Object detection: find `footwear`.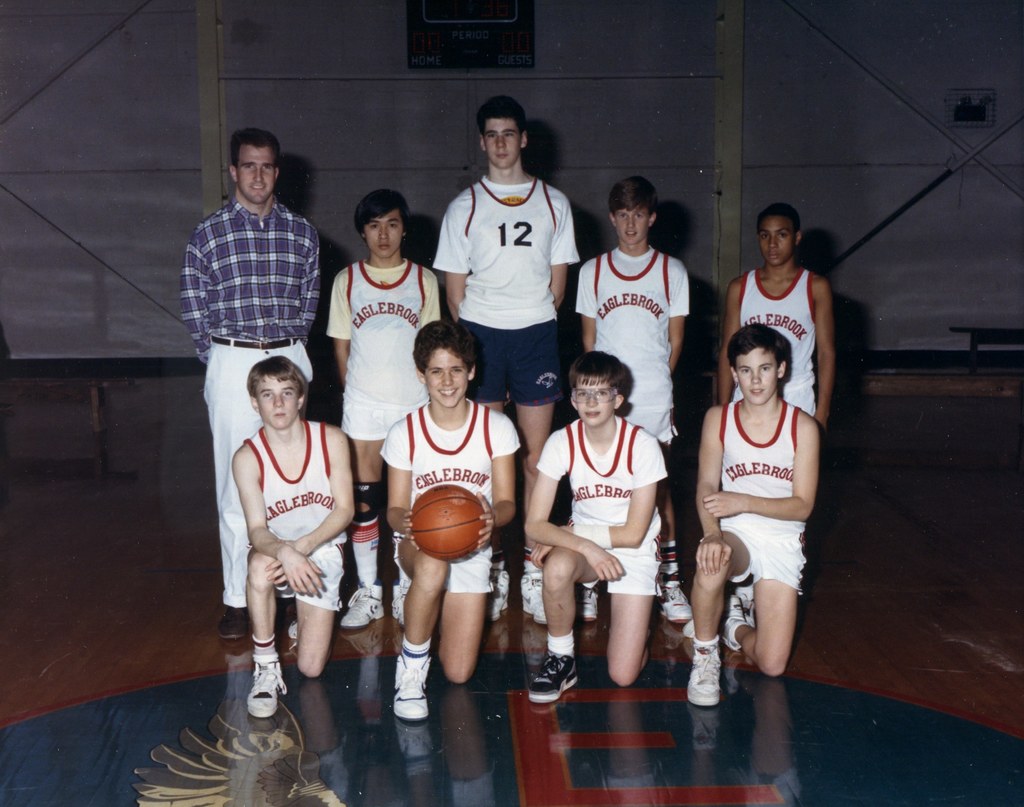
region(392, 651, 431, 721).
